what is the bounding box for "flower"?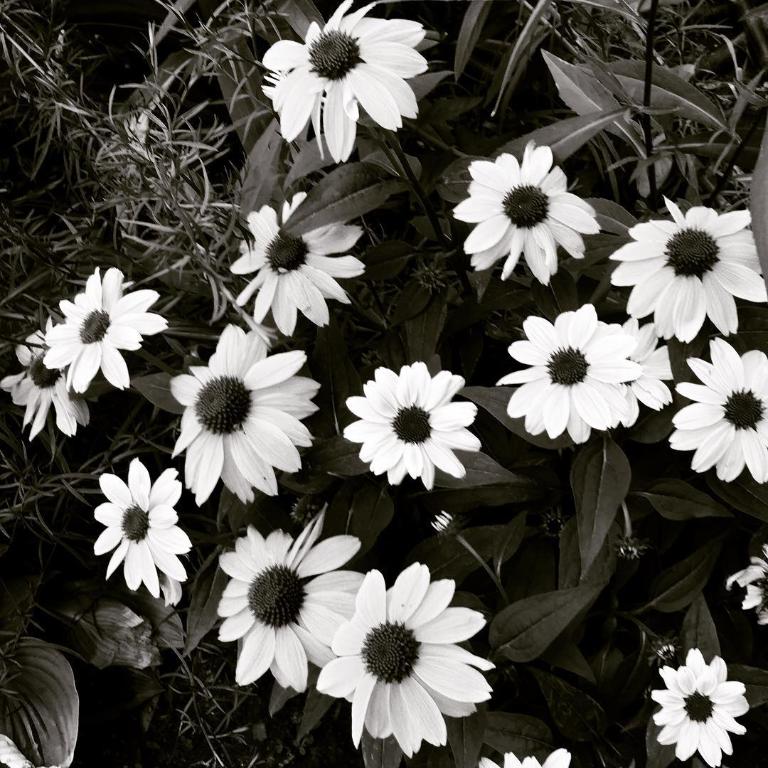
(left=477, top=745, right=575, bottom=767).
